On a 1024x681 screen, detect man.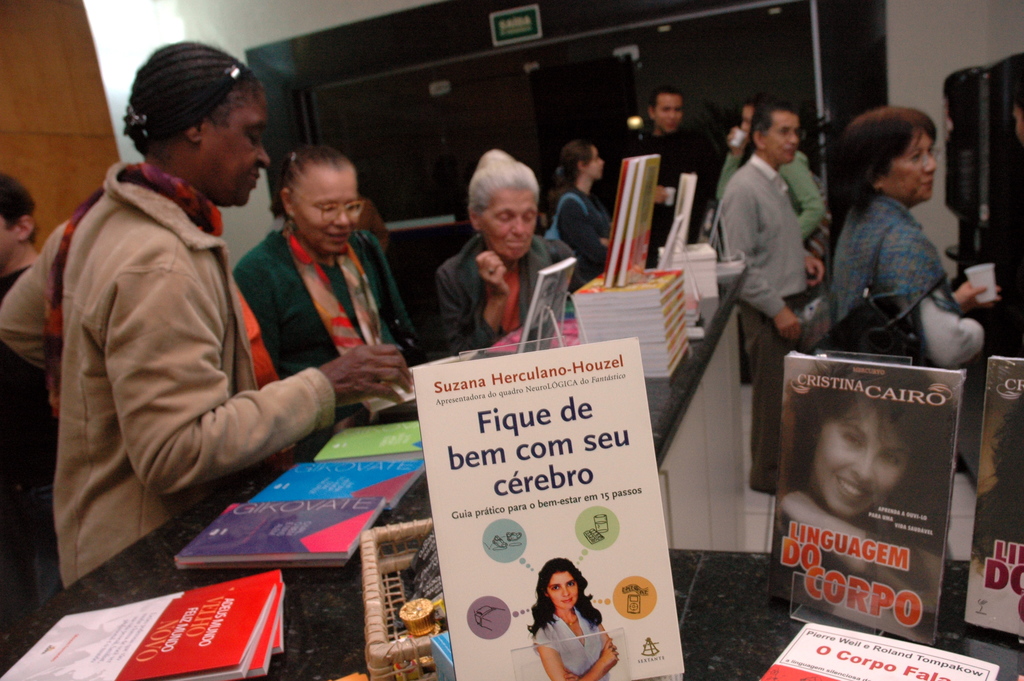
<region>633, 82, 719, 268</region>.
